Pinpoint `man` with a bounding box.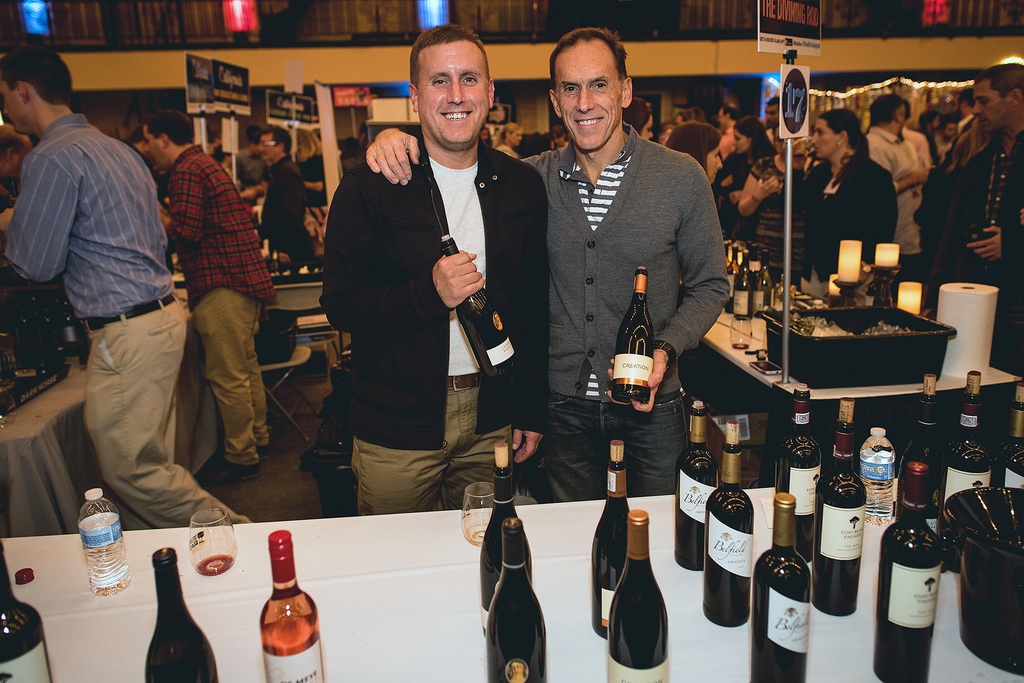
[x1=717, y1=101, x2=740, y2=154].
